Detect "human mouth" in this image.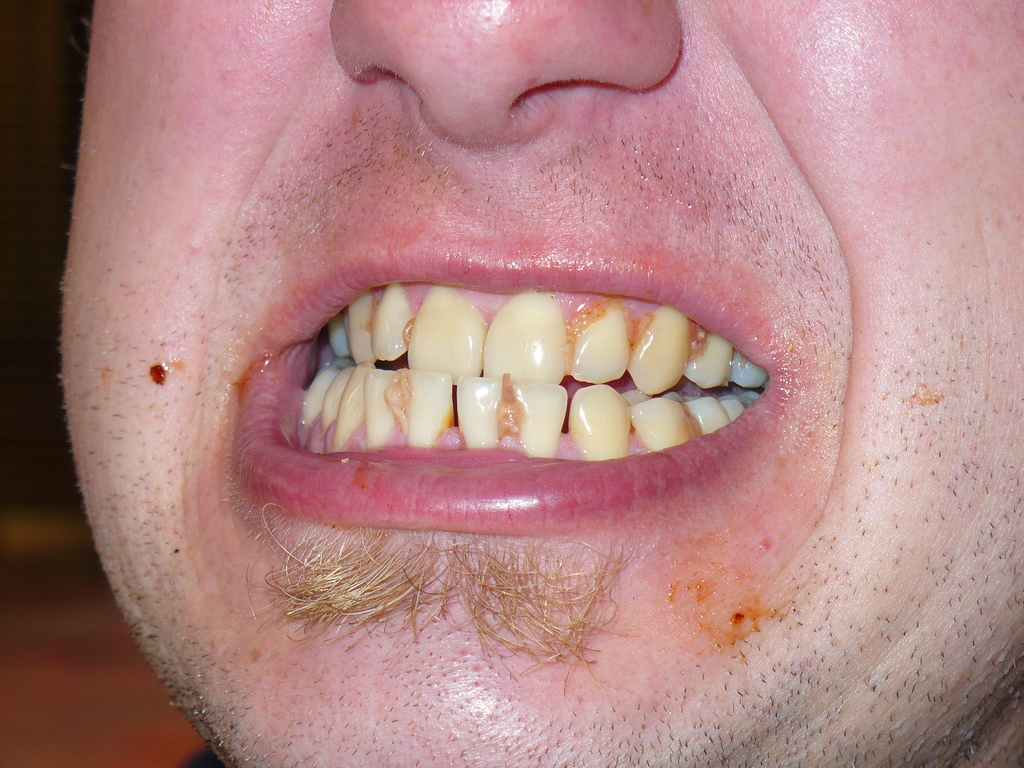
Detection: x1=234, y1=239, x2=808, y2=538.
